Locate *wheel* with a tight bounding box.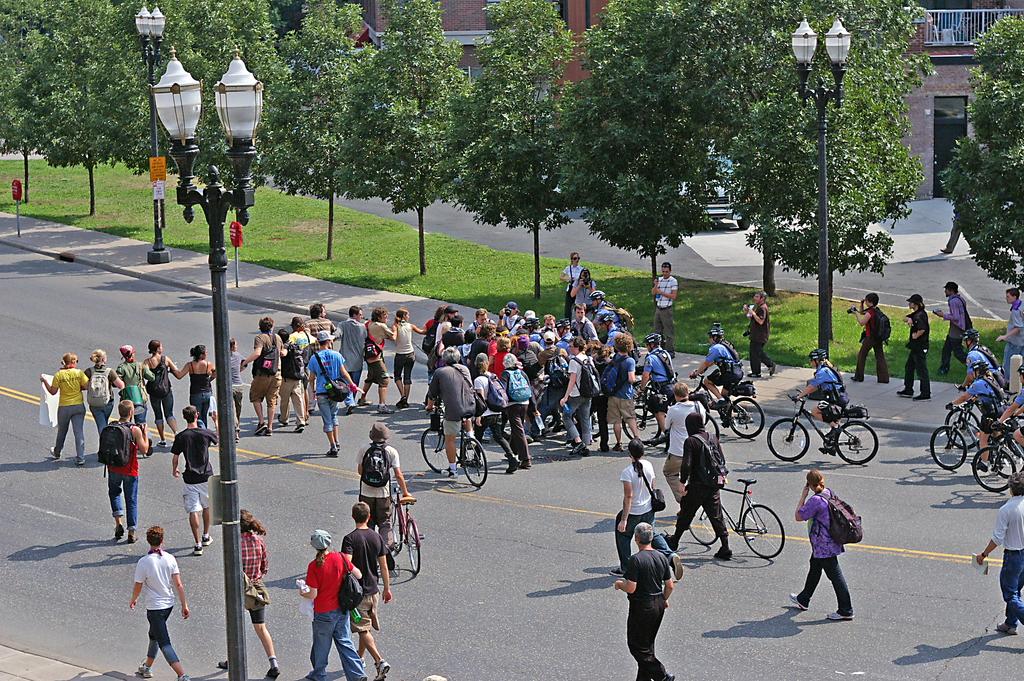
pyautogui.locateOnScreen(623, 404, 657, 440).
